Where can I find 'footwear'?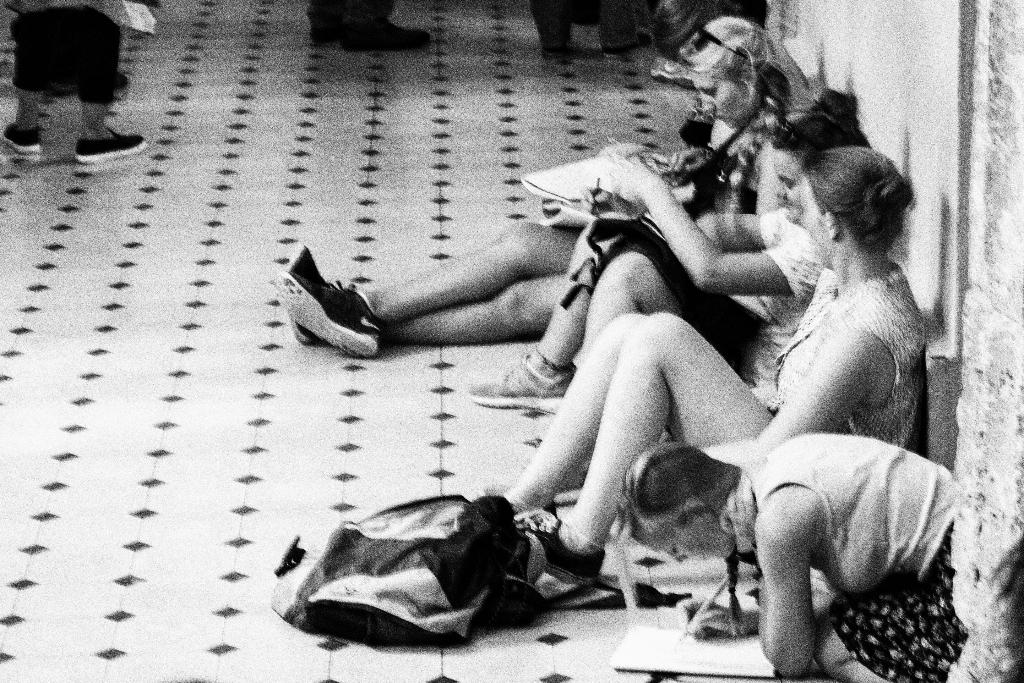
You can find it at [left=343, top=21, right=433, bottom=53].
